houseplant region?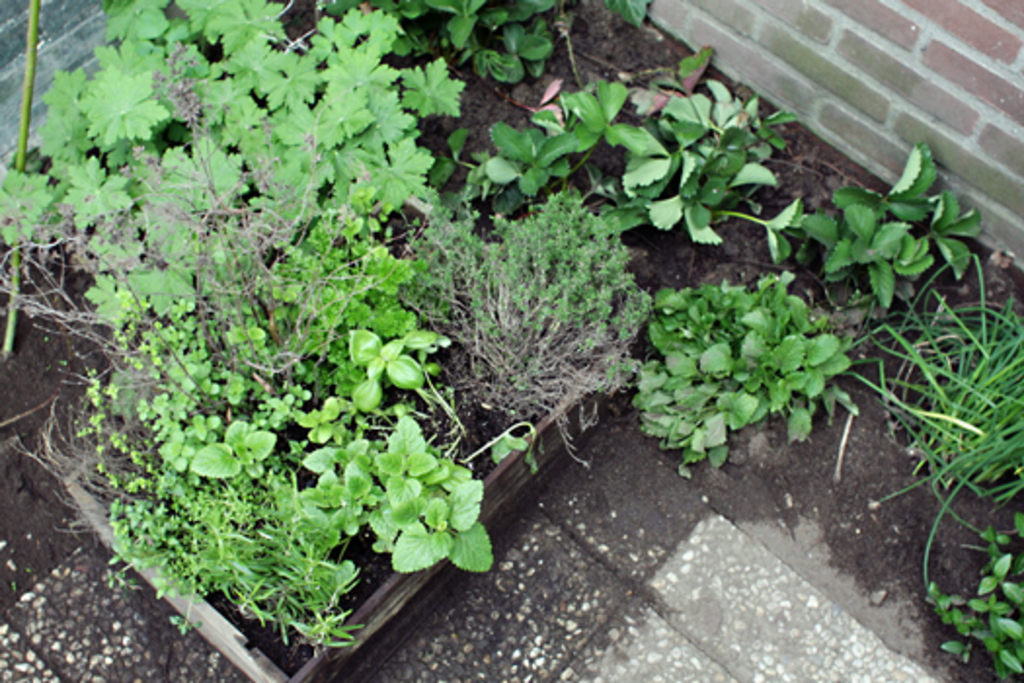
rect(913, 509, 1022, 681)
